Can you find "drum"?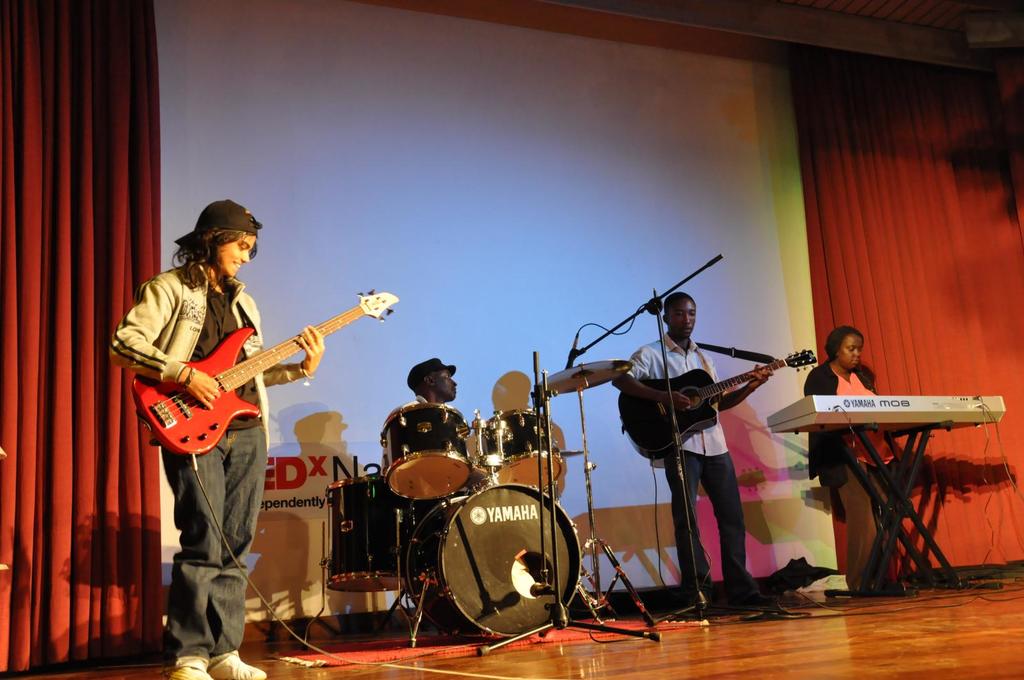
Yes, bounding box: 326,475,408,594.
